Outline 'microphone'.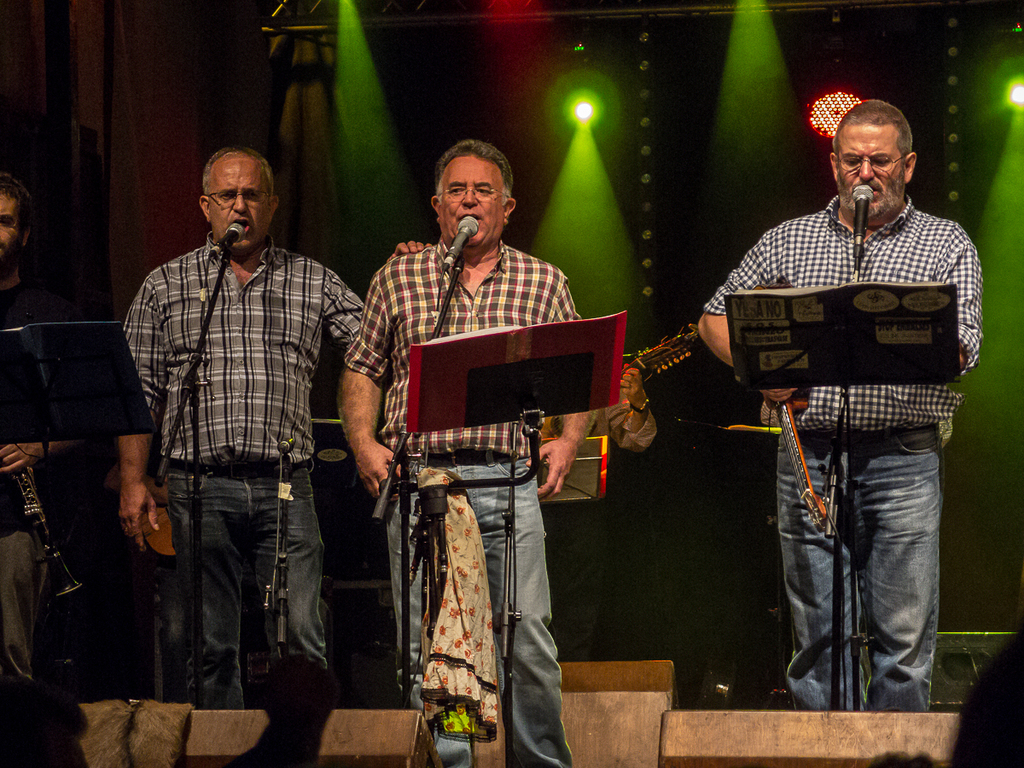
Outline: [846,182,871,271].
